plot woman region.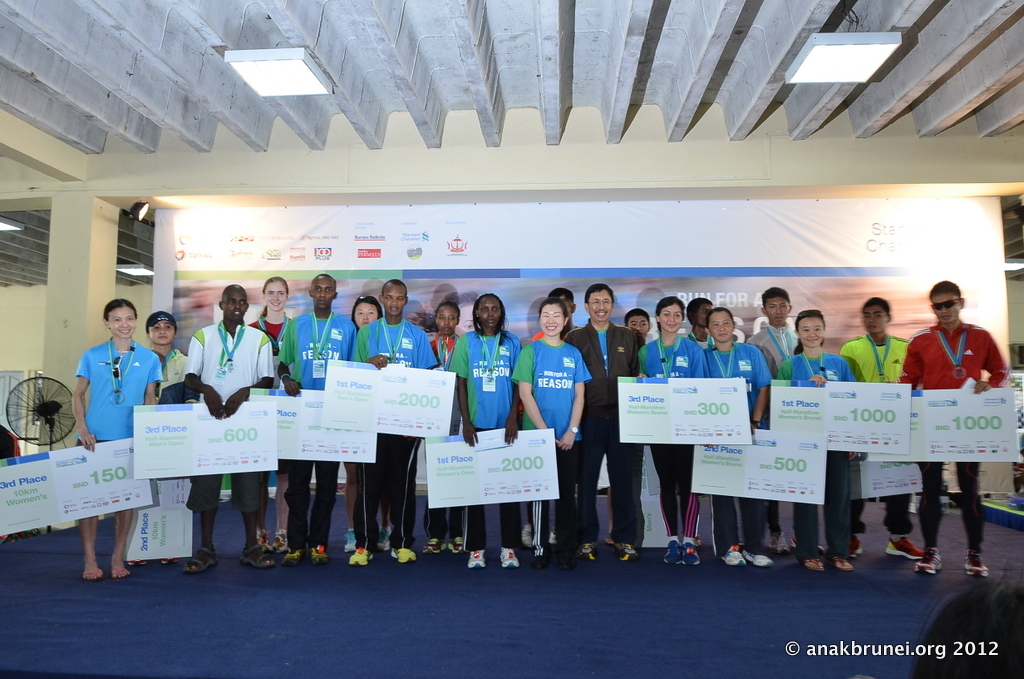
Plotted at 129,312,195,561.
